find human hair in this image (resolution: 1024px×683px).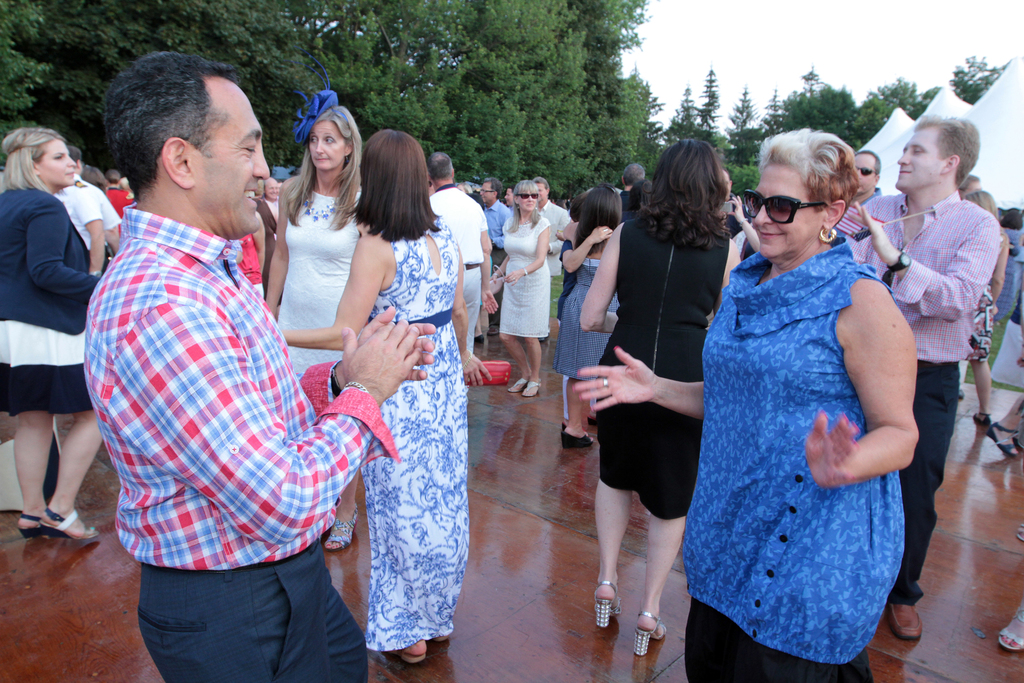
355, 122, 429, 249.
